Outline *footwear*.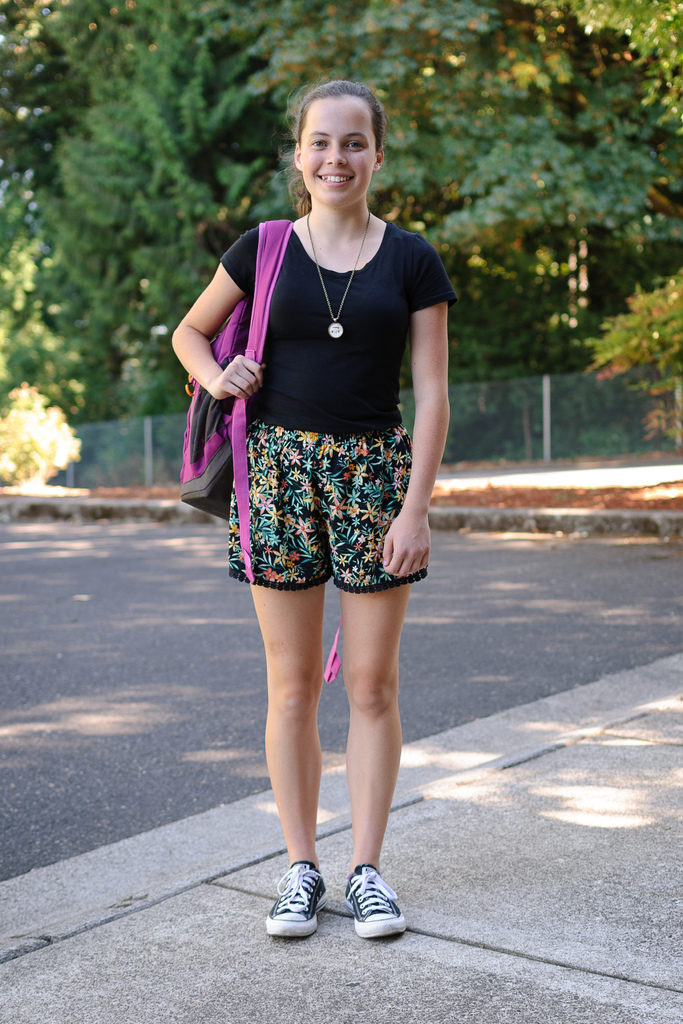
Outline: x1=262 y1=863 x2=337 y2=943.
